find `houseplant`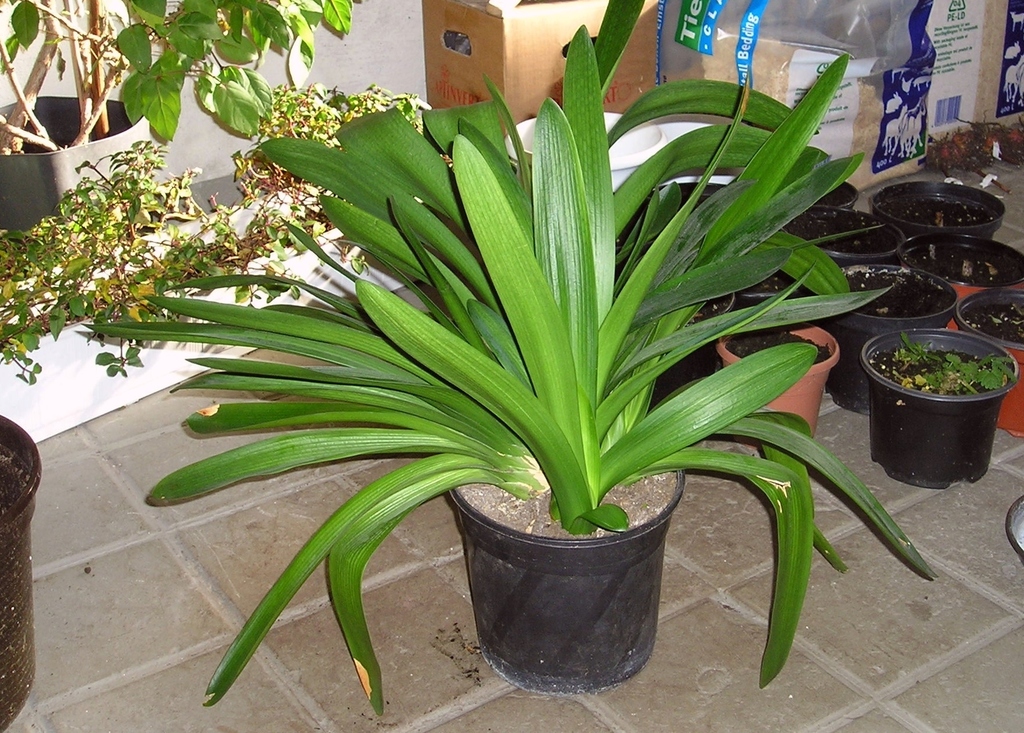
x1=0, y1=0, x2=362, y2=247
